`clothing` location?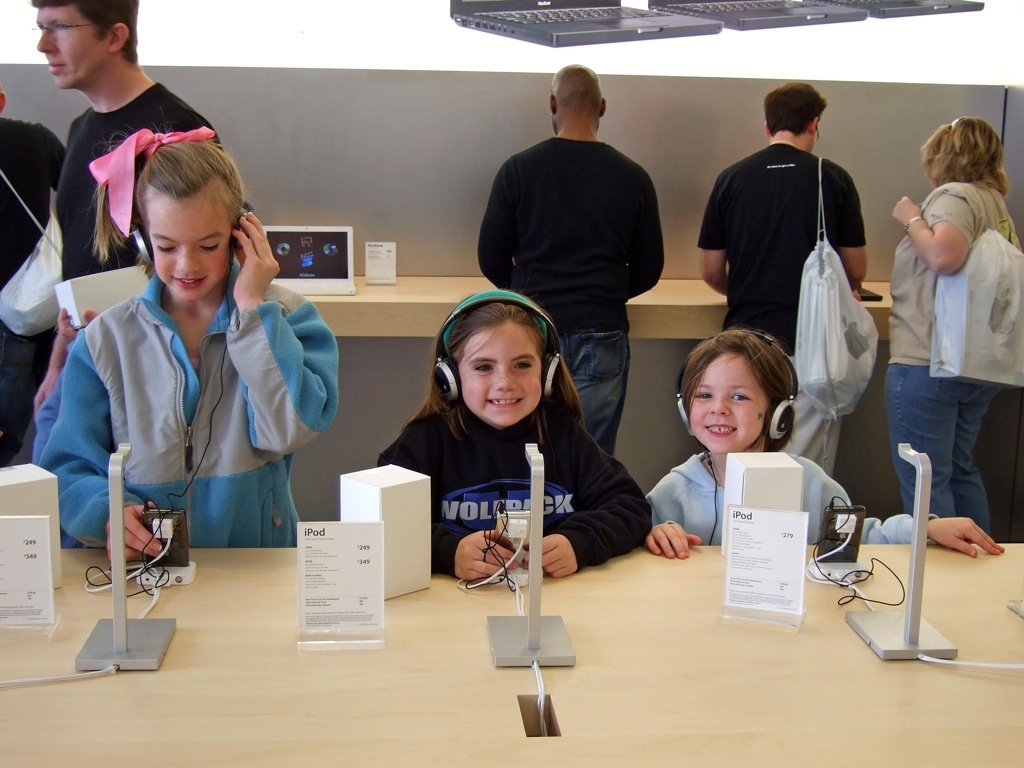
bbox=(24, 275, 339, 546)
